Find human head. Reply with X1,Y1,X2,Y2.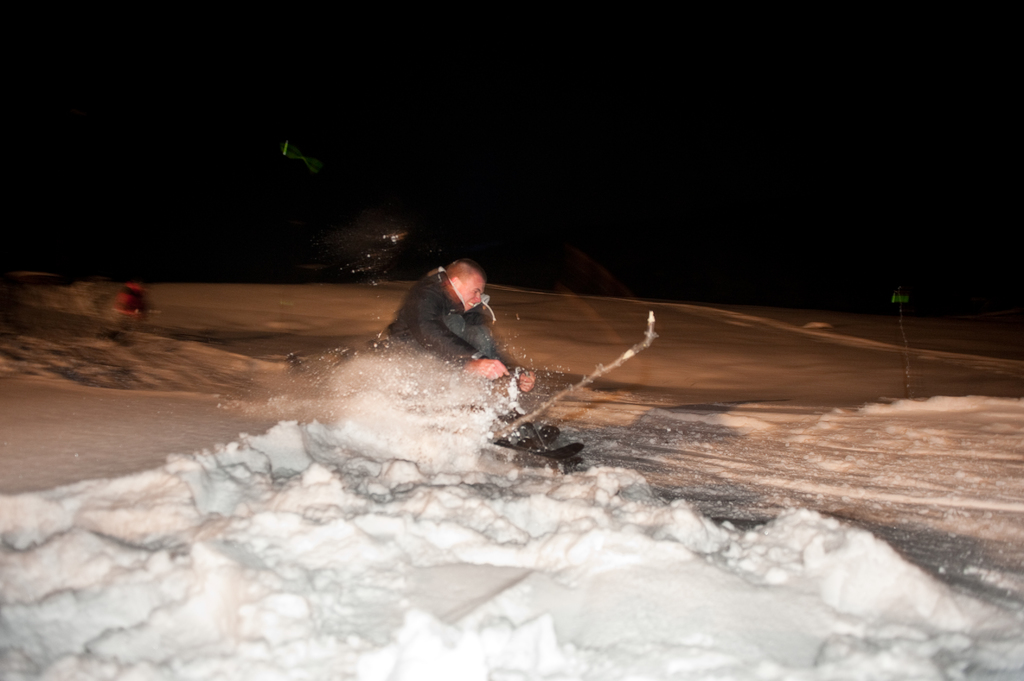
431,252,499,317.
